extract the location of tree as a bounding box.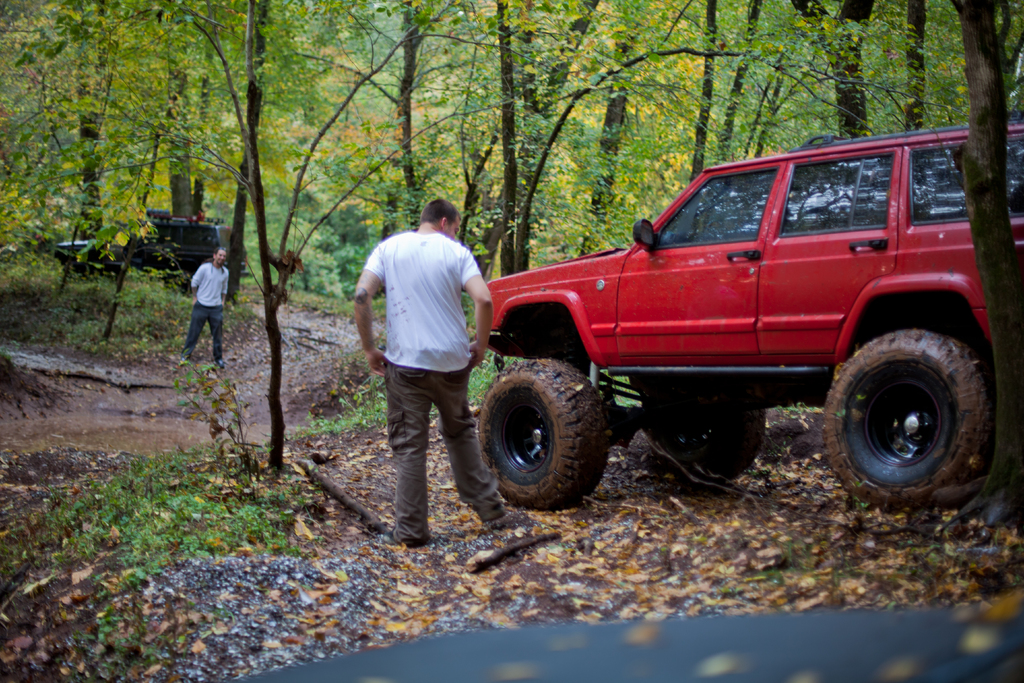
rect(893, 0, 938, 131).
